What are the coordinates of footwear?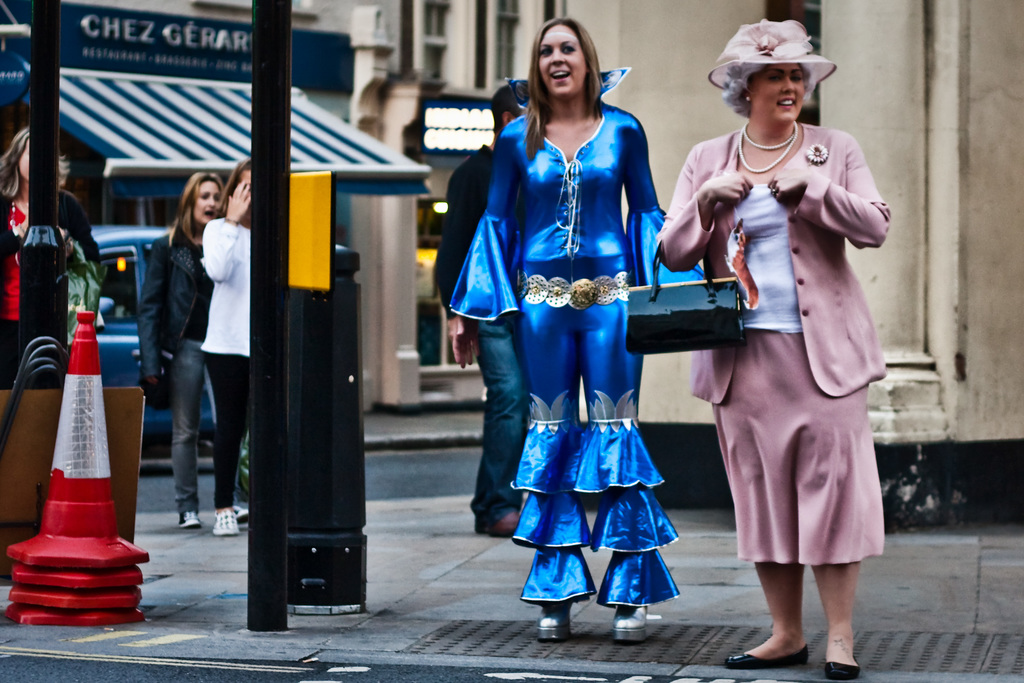
locate(472, 508, 518, 543).
